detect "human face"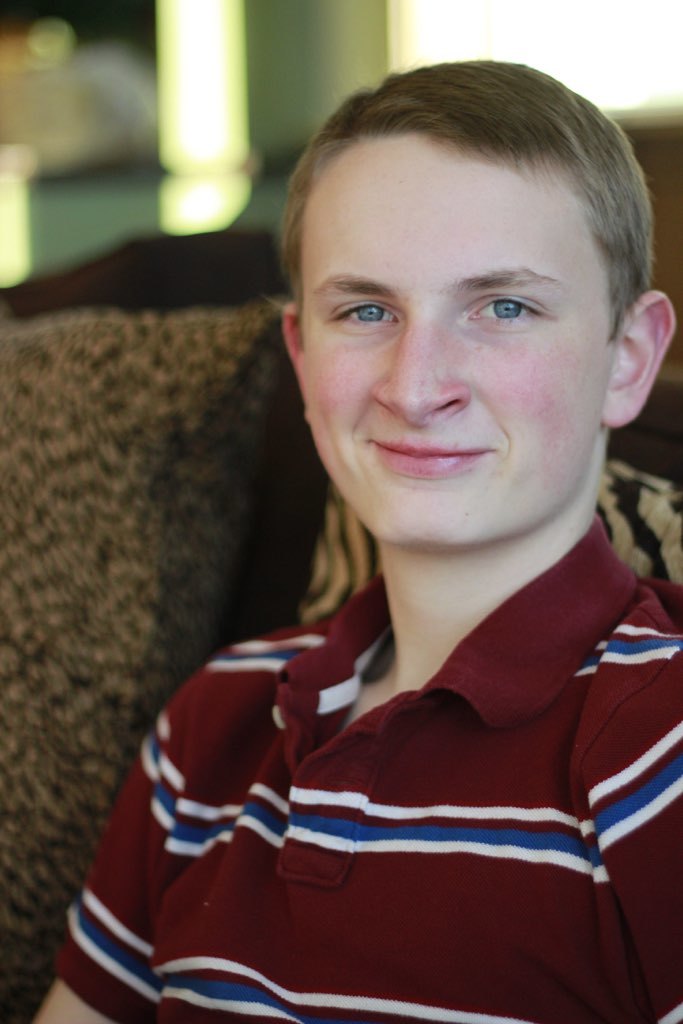
296,116,622,555
